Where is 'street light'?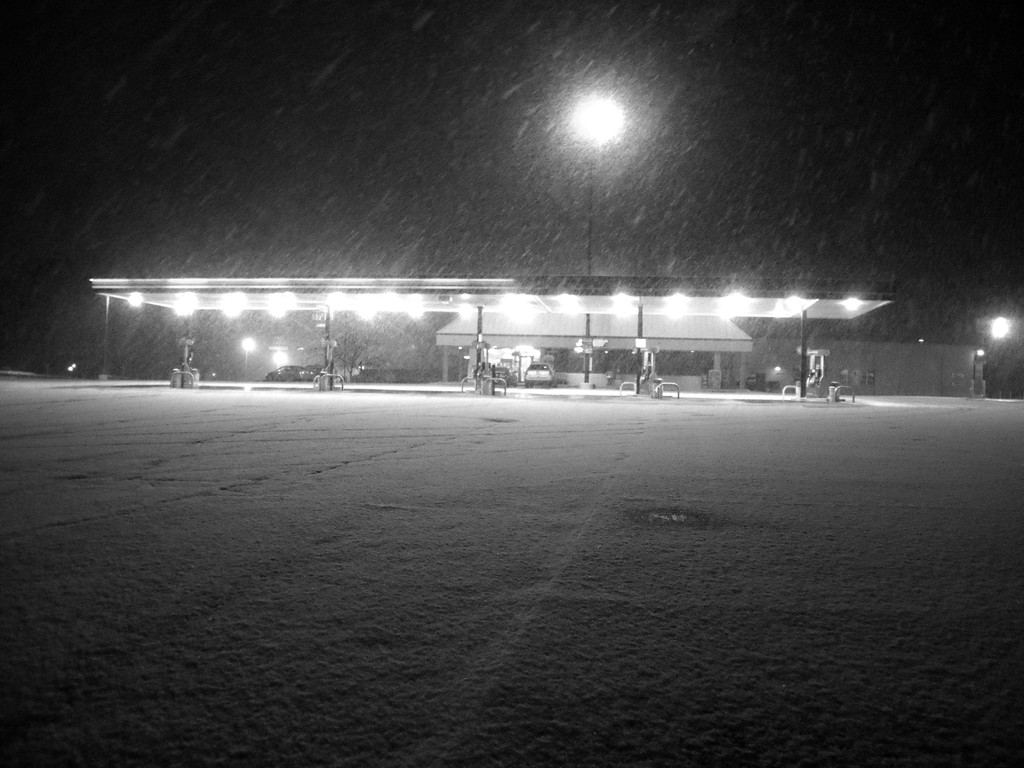
crop(568, 89, 628, 383).
